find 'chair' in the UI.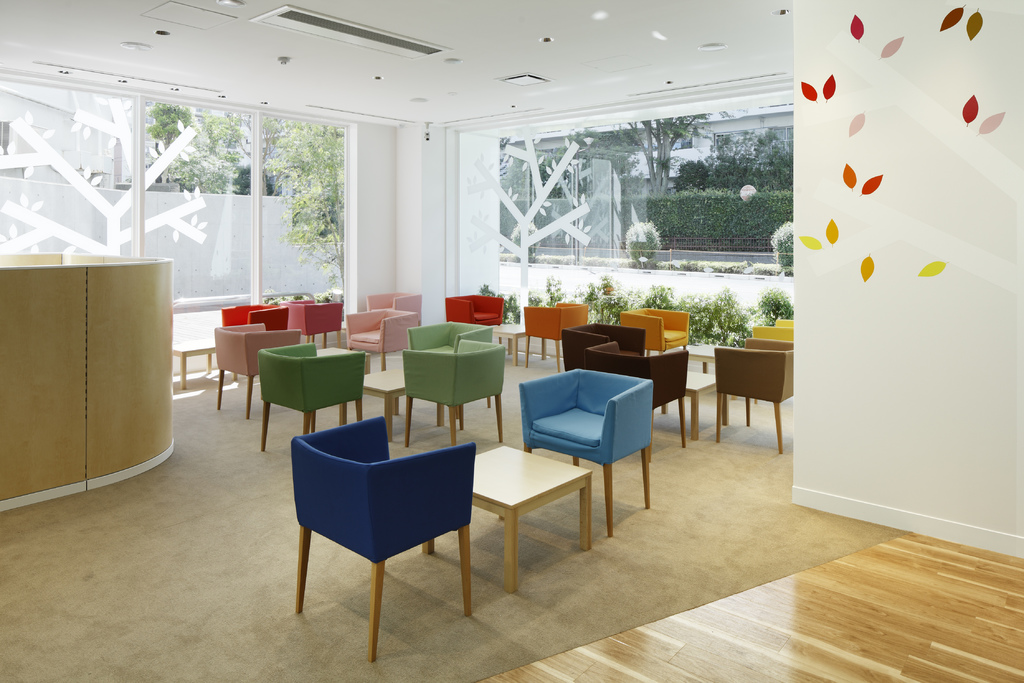
UI element at 750:315:795:340.
